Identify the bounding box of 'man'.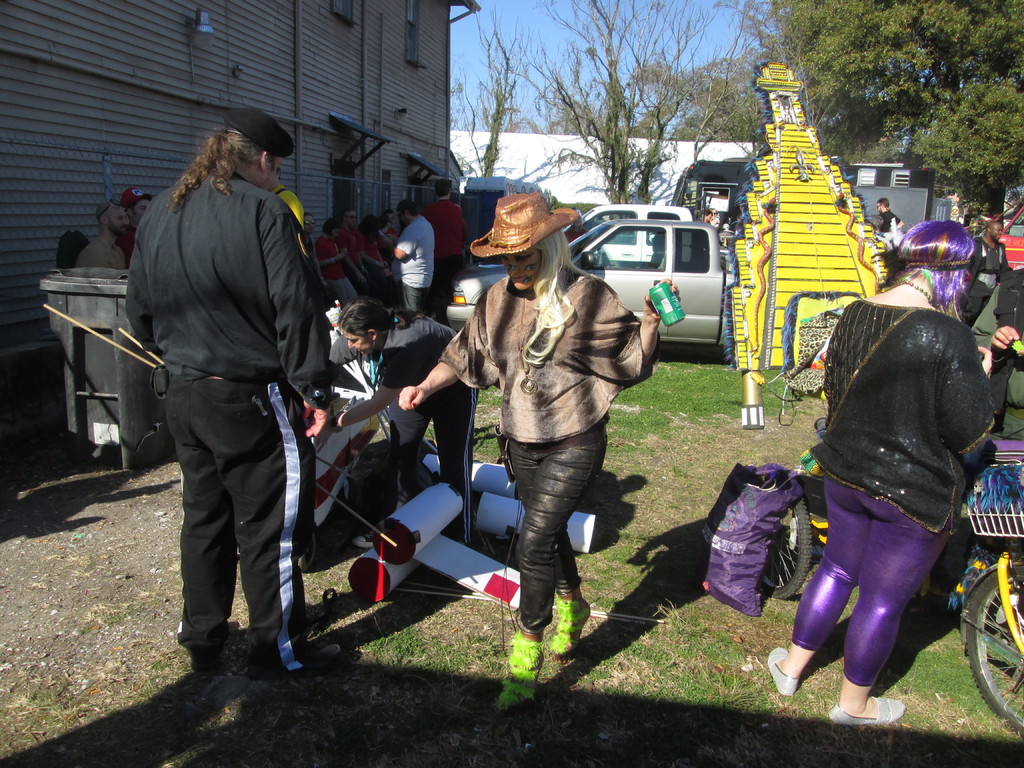
bbox=[420, 177, 461, 318].
